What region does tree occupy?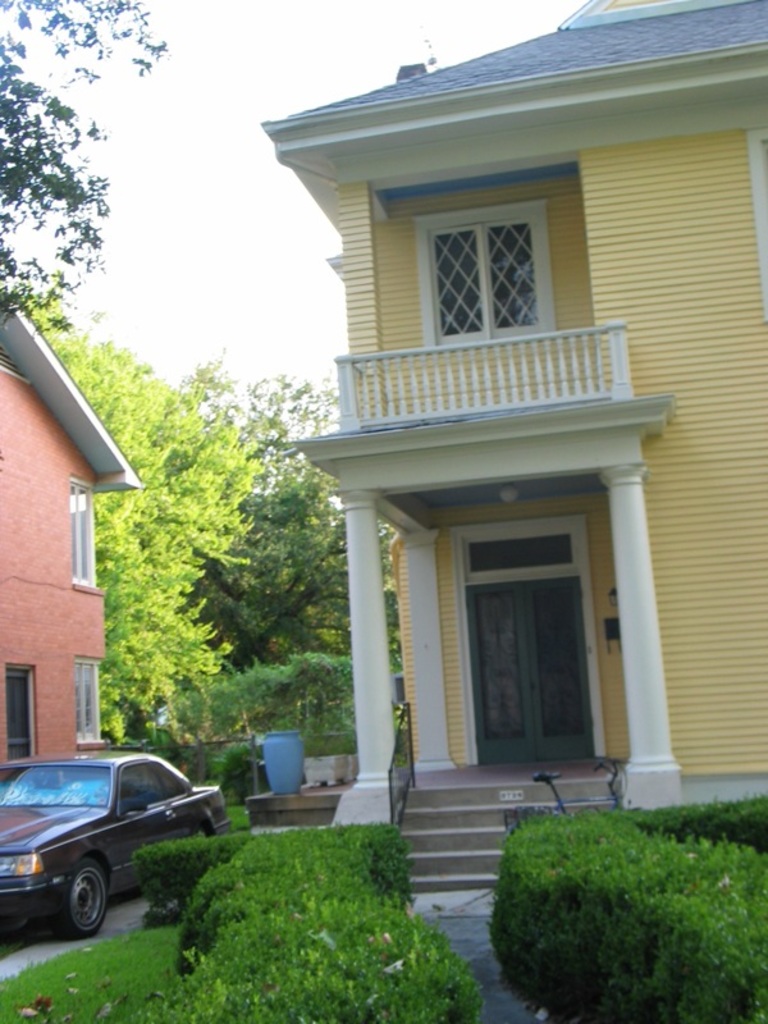
select_region(24, 294, 275, 735).
